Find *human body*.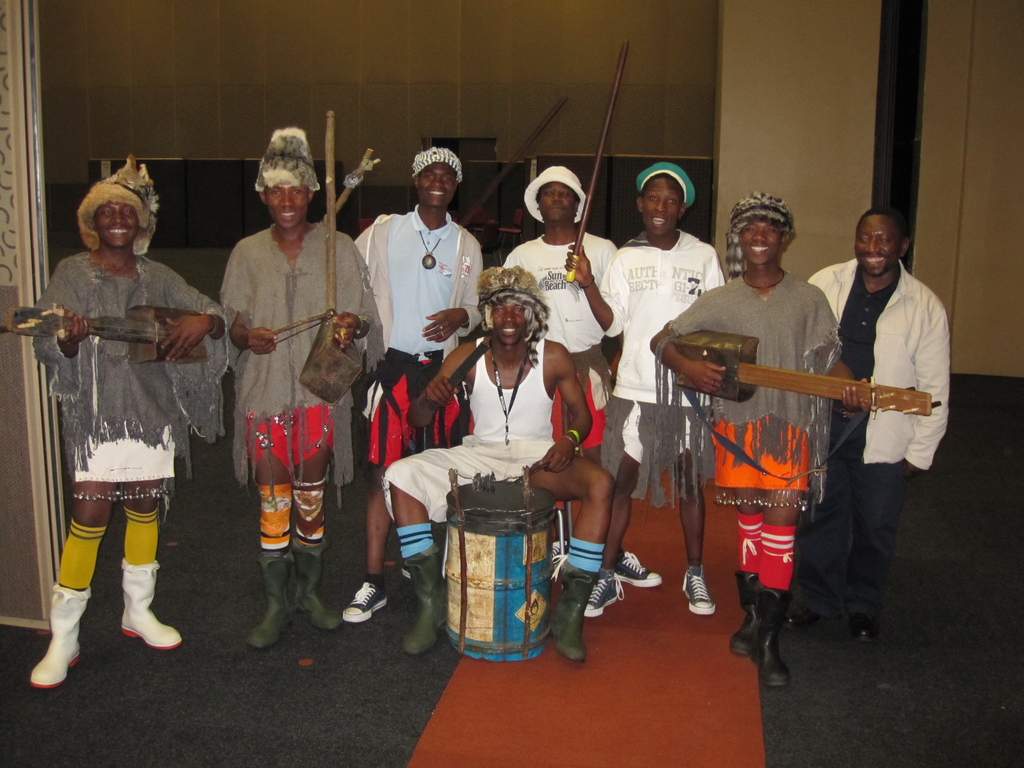
(x1=496, y1=152, x2=616, y2=468).
